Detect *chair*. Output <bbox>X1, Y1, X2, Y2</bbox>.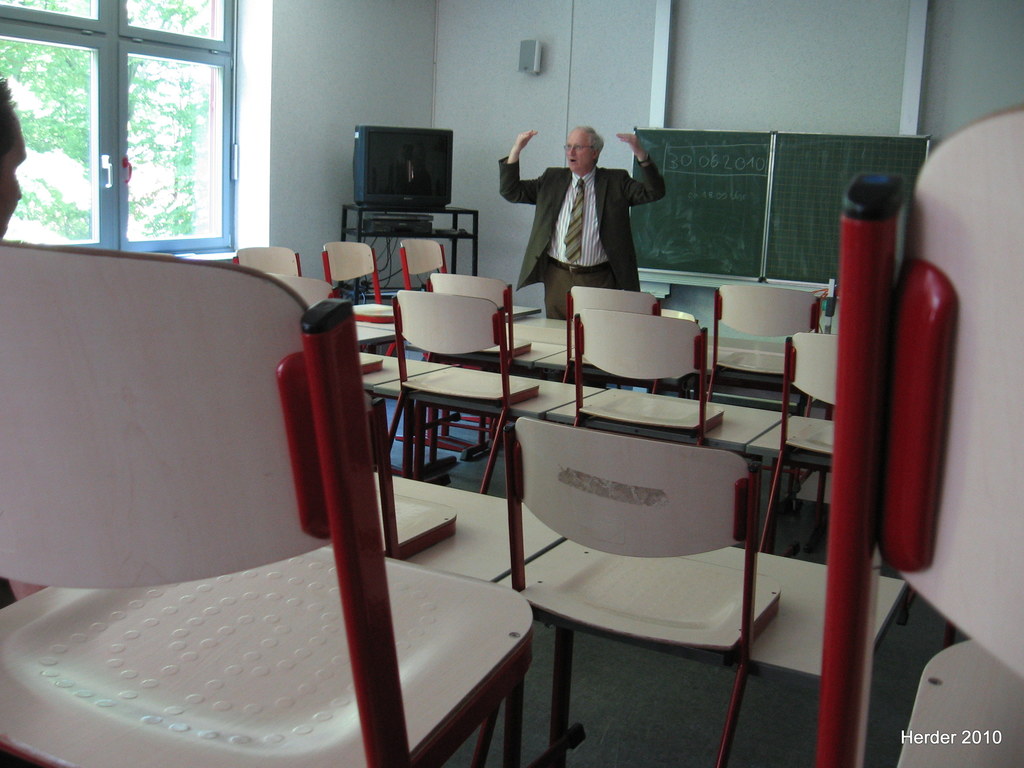
<bbox>0, 244, 531, 767</bbox>.
